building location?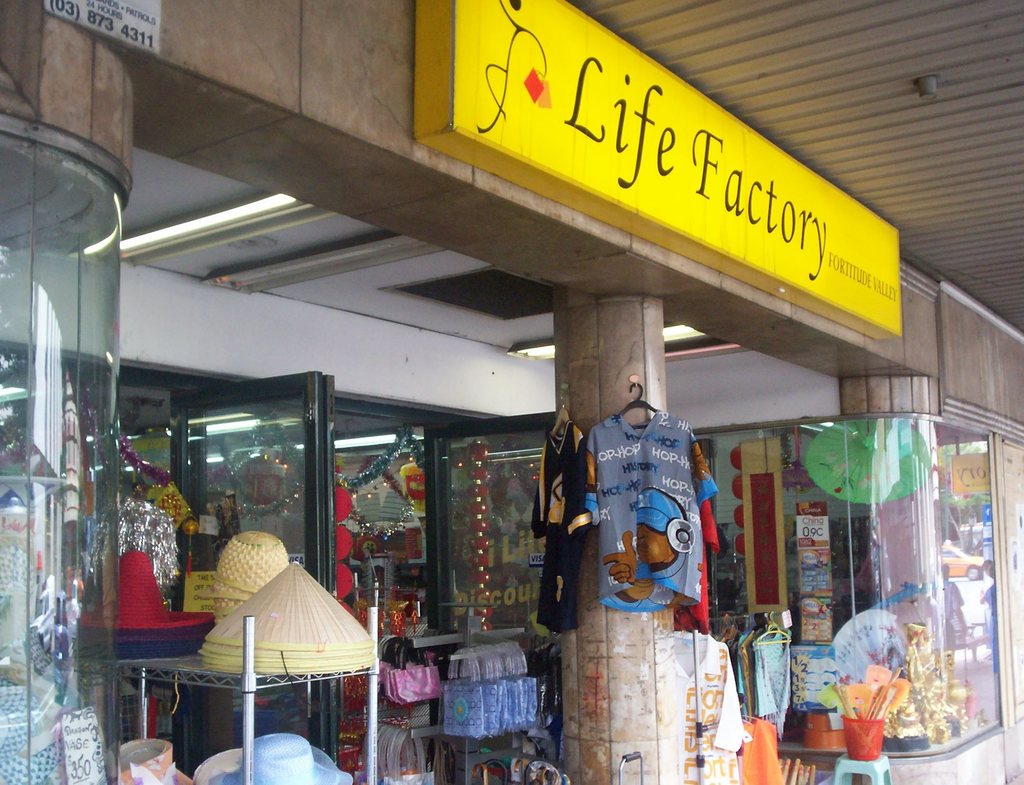
pyautogui.locateOnScreen(0, 0, 1023, 784)
